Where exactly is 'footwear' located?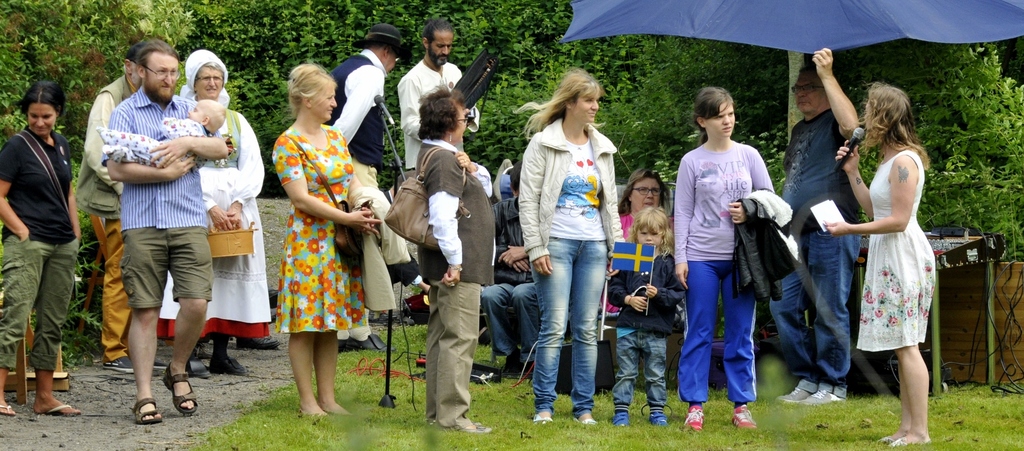
Its bounding box is rect(647, 409, 669, 429).
